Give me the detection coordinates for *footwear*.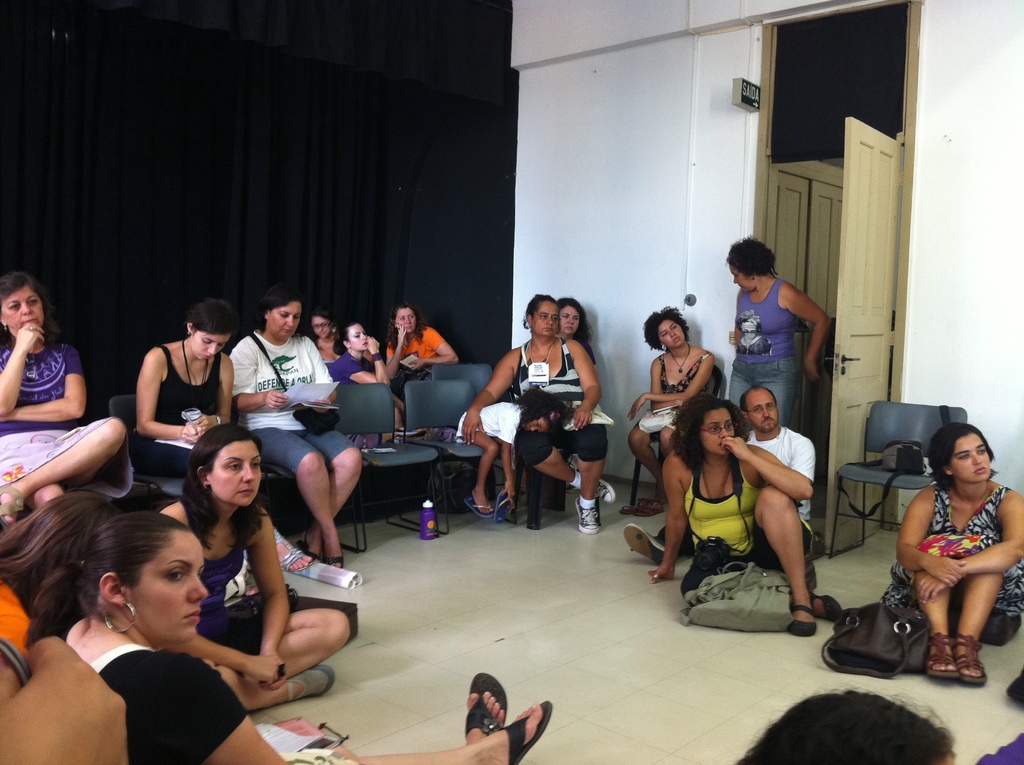
bbox(786, 606, 817, 638).
